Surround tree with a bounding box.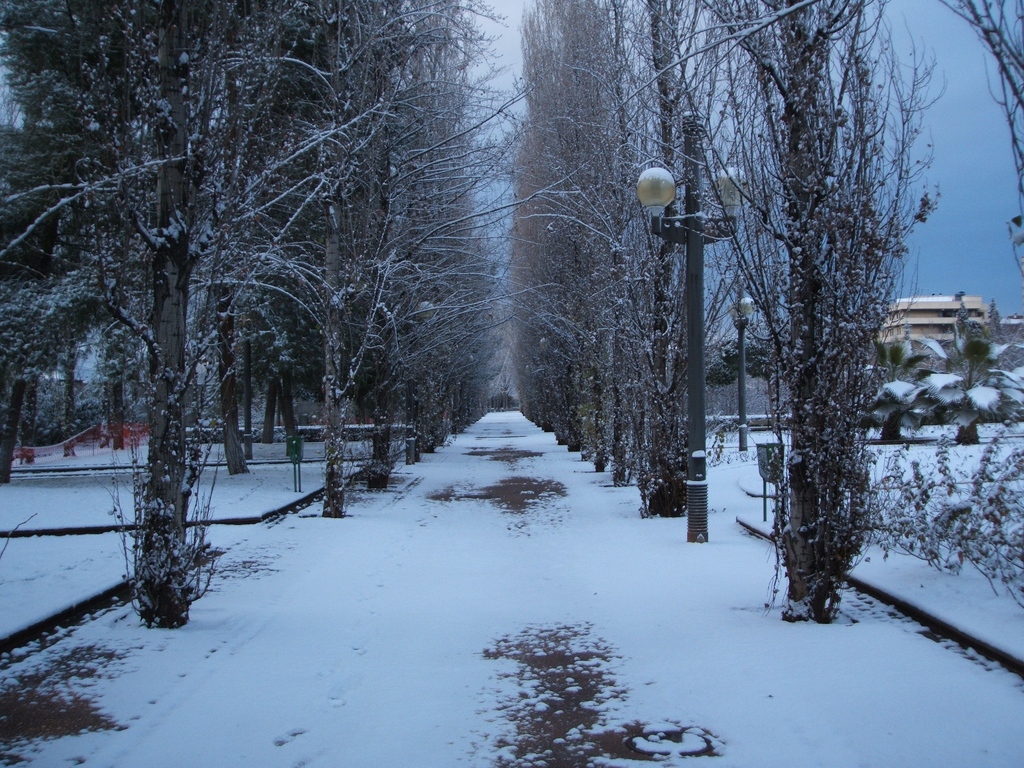
BBox(90, 0, 175, 451).
